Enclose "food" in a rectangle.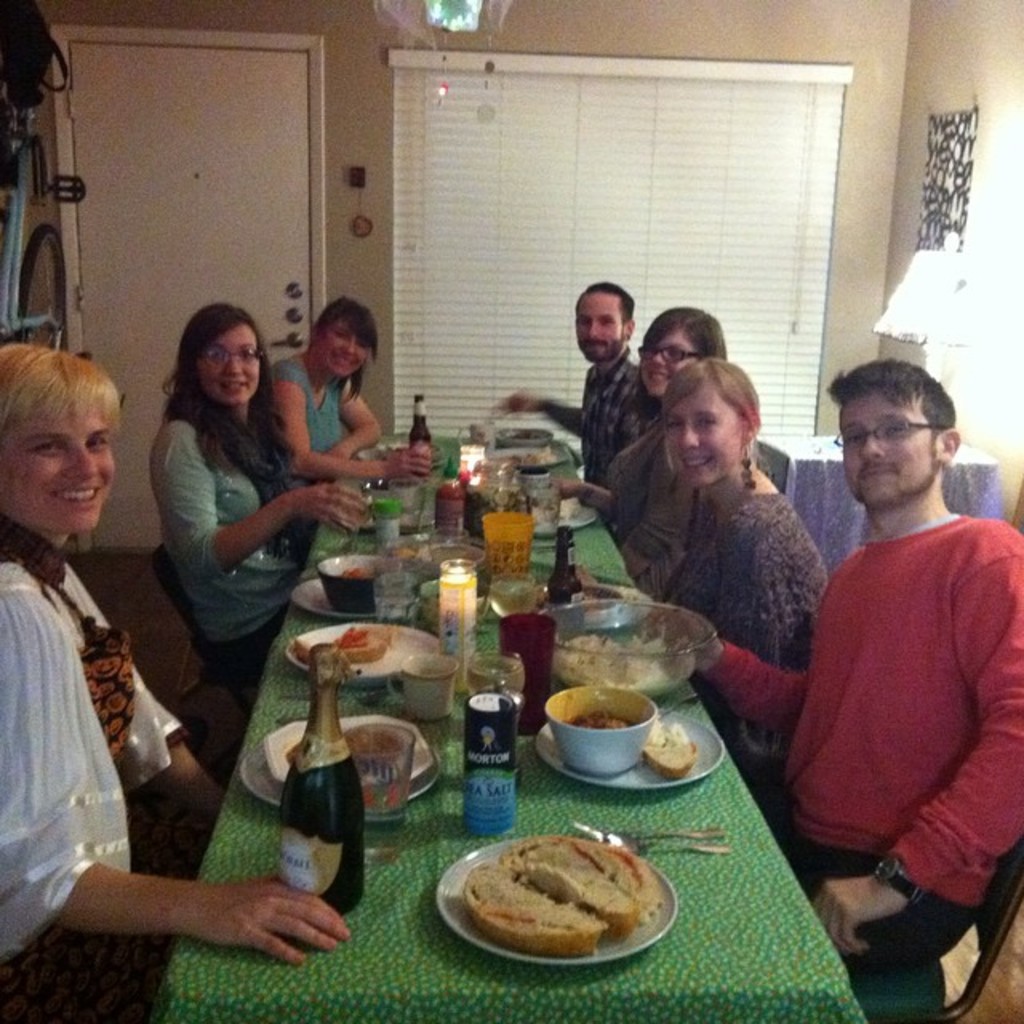
locate(386, 541, 426, 558).
